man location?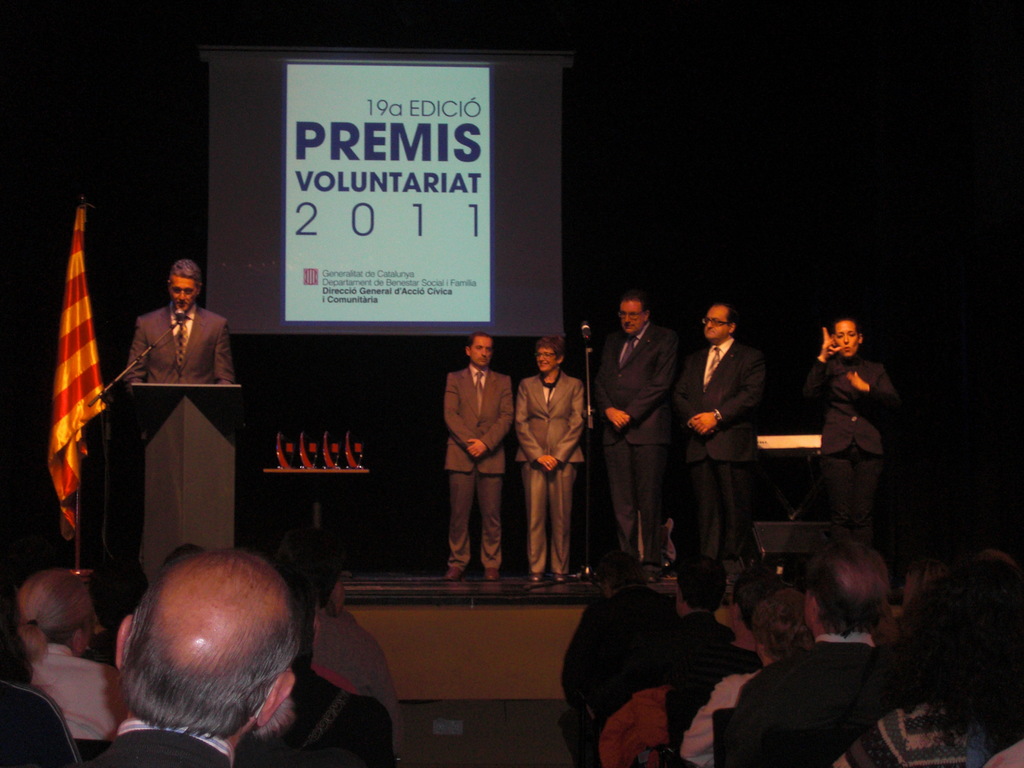
439/325/516/582
